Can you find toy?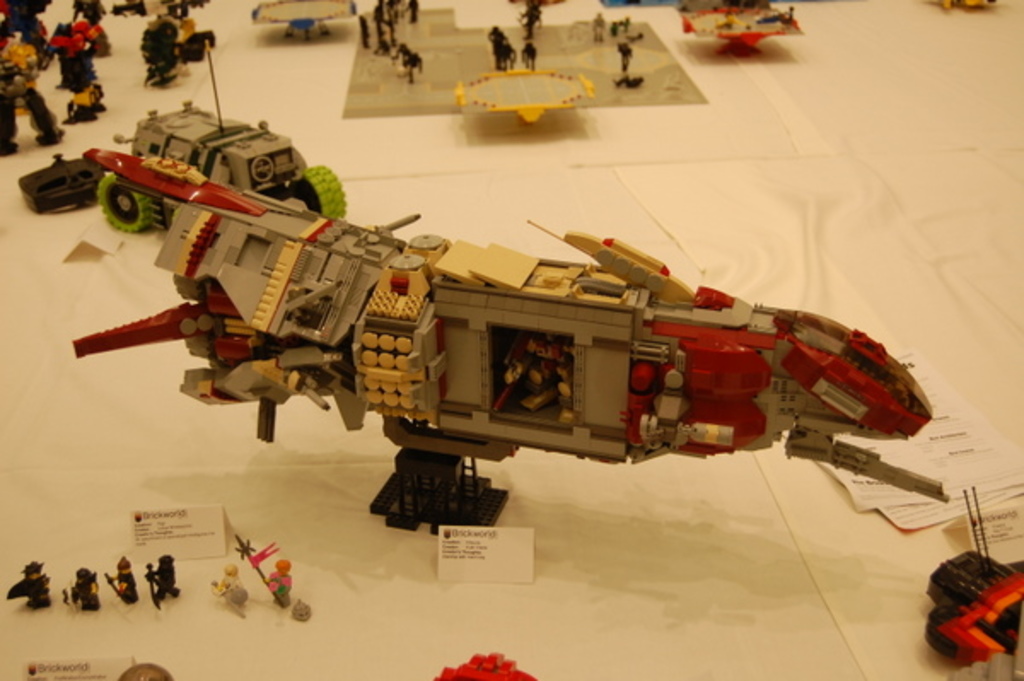
Yes, bounding box: [x1=19, y1=155, x2=102, y2=210].
